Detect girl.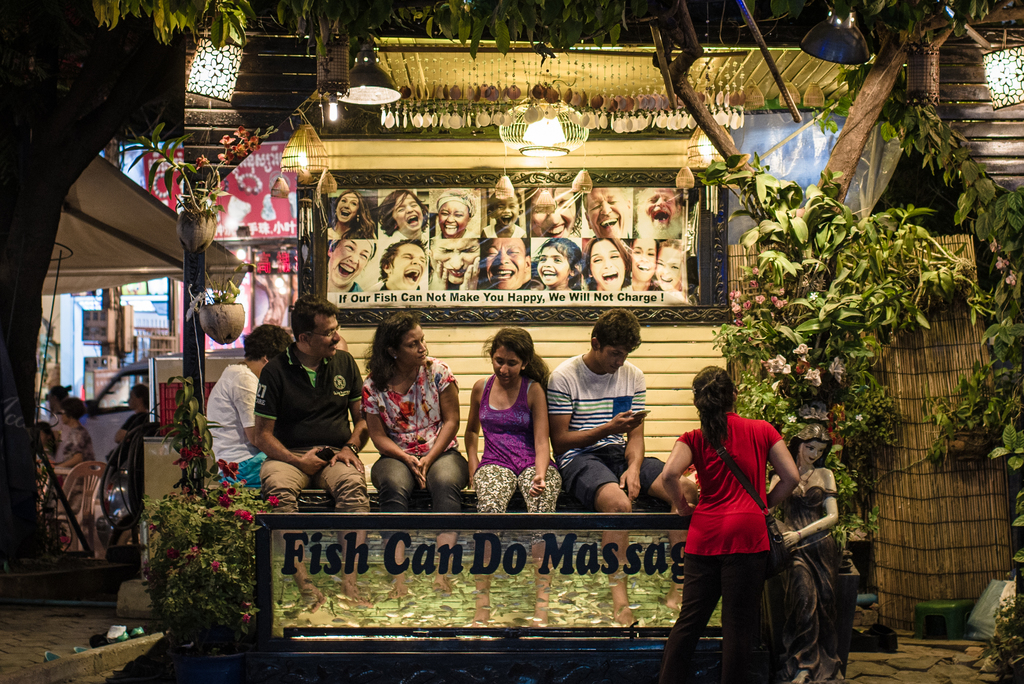
Detected at box=[467, 320, 569, 516].
